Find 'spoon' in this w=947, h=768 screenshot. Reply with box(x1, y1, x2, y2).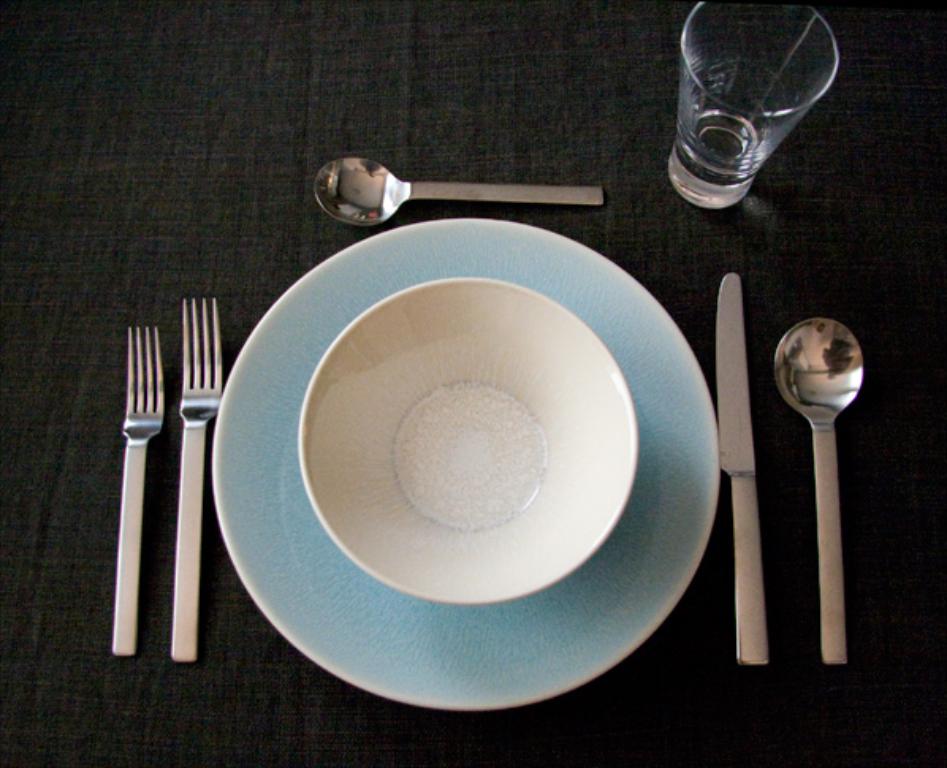
box(314, 152, 608, 233).
